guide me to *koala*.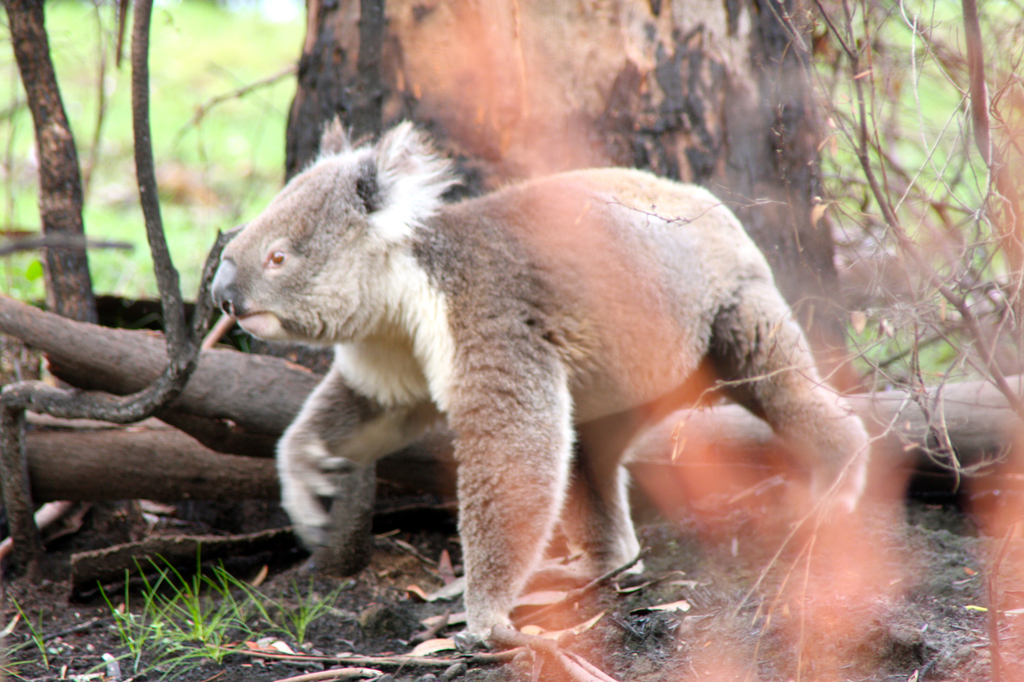
Guidance: left=212, top=113, right=870, bottom=653.
